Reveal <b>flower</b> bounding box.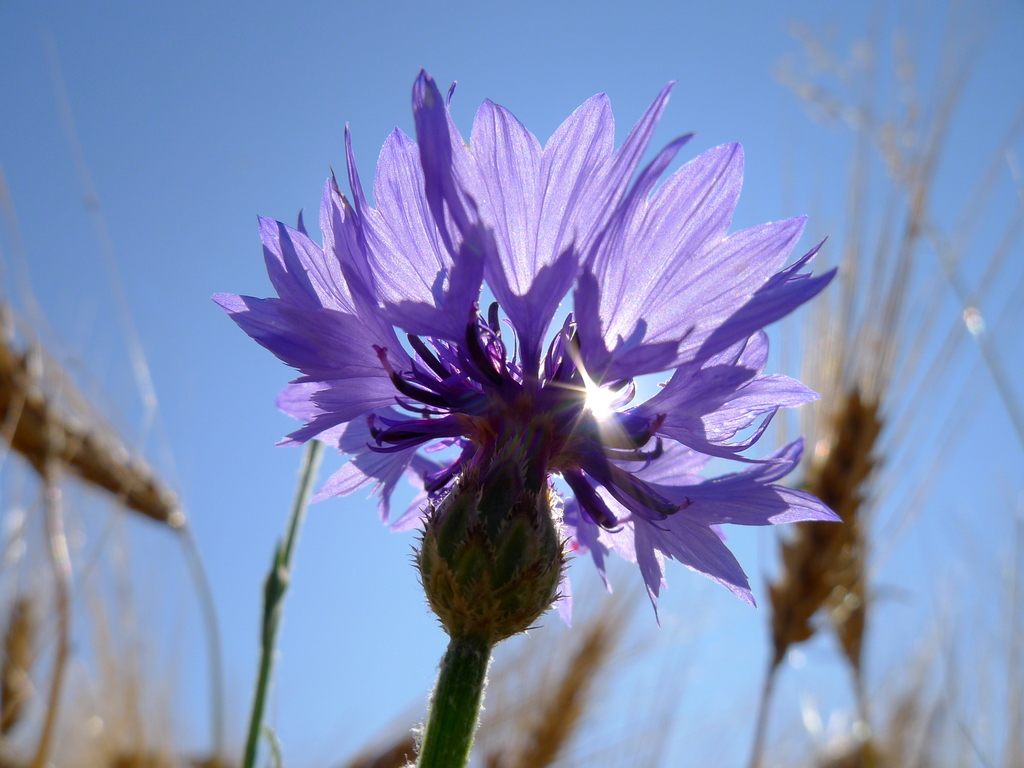
Revealed: Rect(204, 82, 849, 673).
